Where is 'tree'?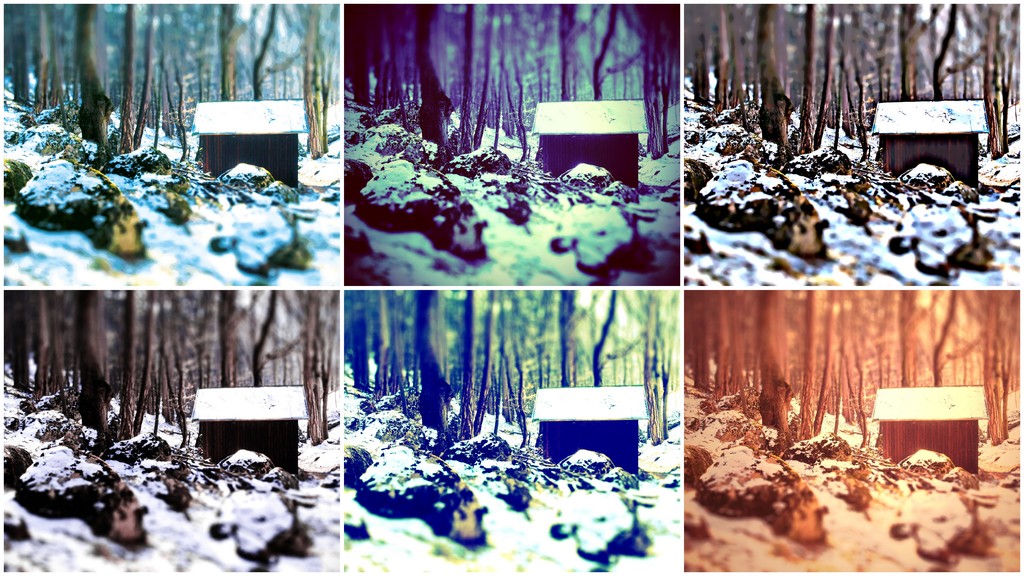
(691,3,738,115).
